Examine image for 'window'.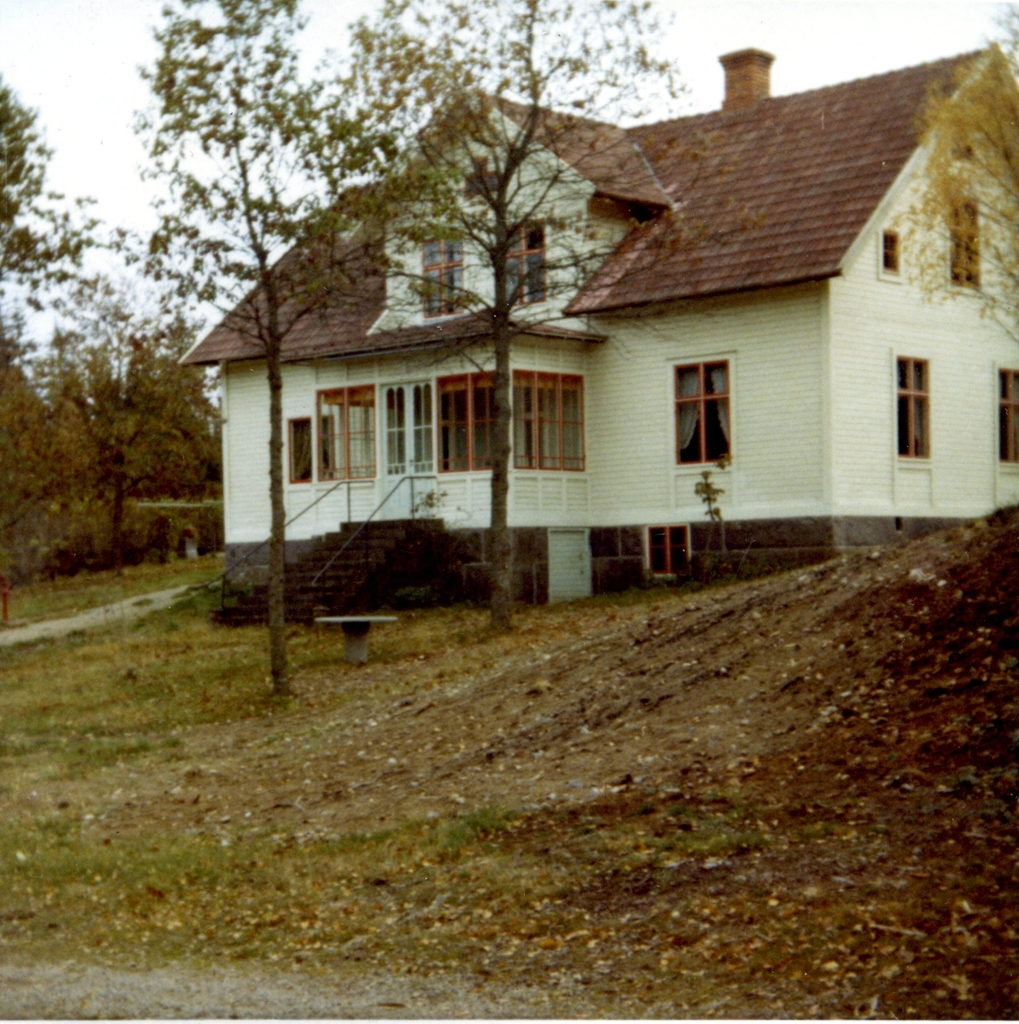
Examination result: bbox(994, 363, 1018, 471).
